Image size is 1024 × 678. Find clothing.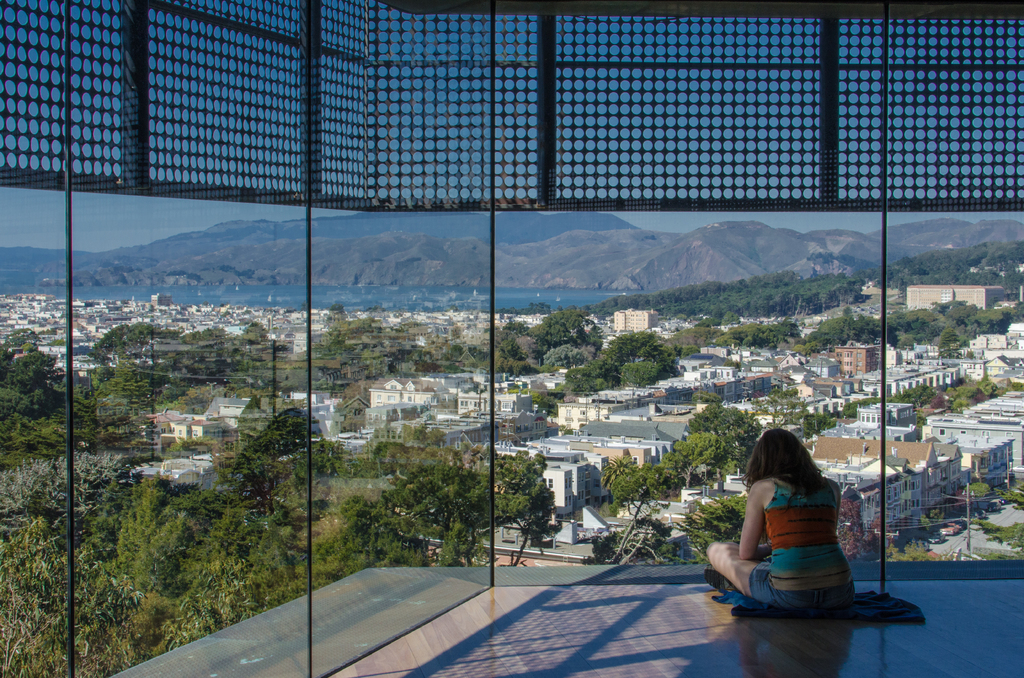
bbox=(749, 479, 848, 611).
